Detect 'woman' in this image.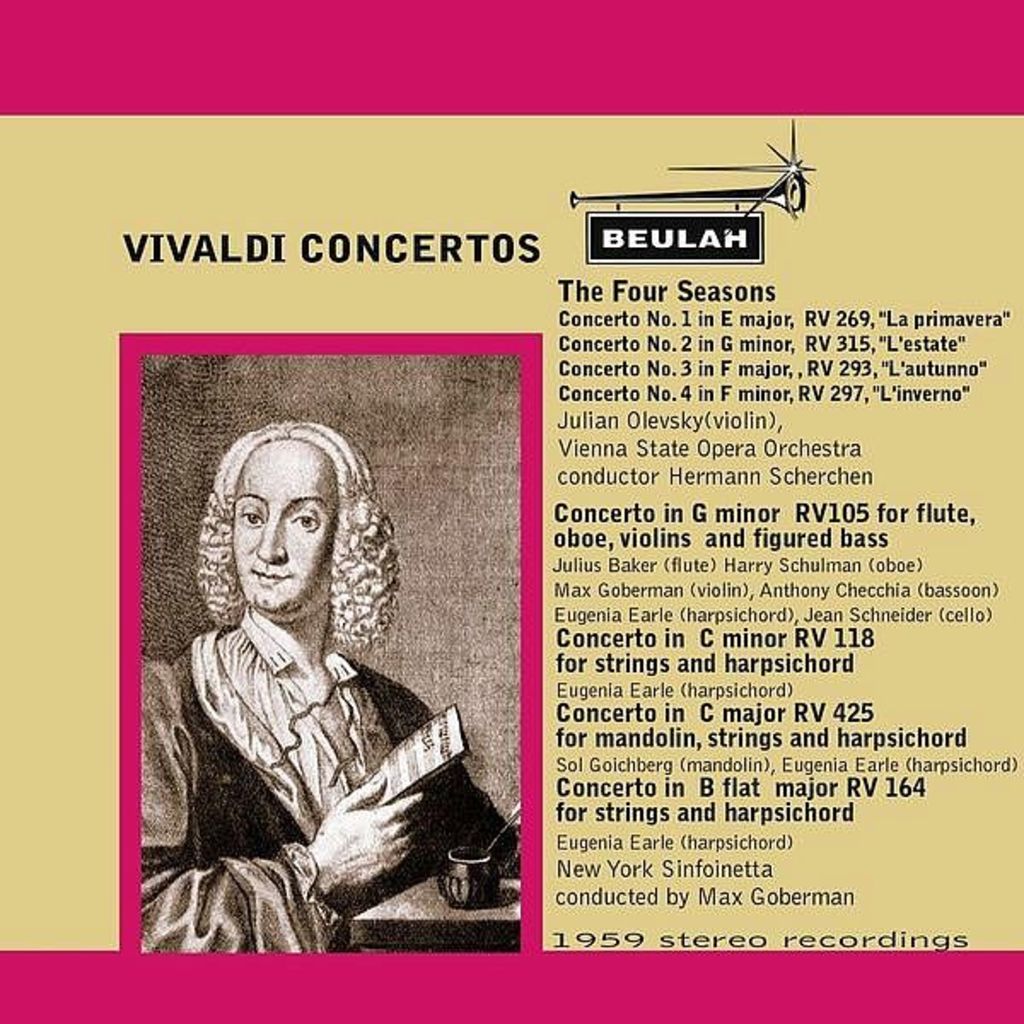
Detection: x1=150 y1=387 x2=505 y2=952.
